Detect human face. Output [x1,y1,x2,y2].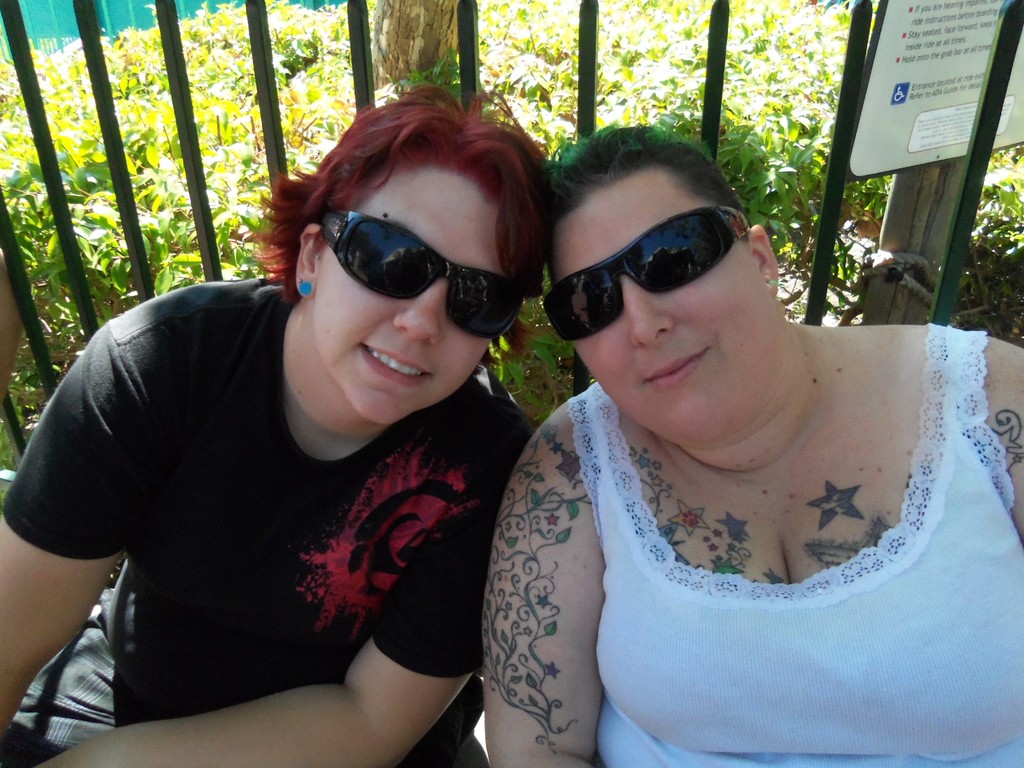
[542,168,768,448].
